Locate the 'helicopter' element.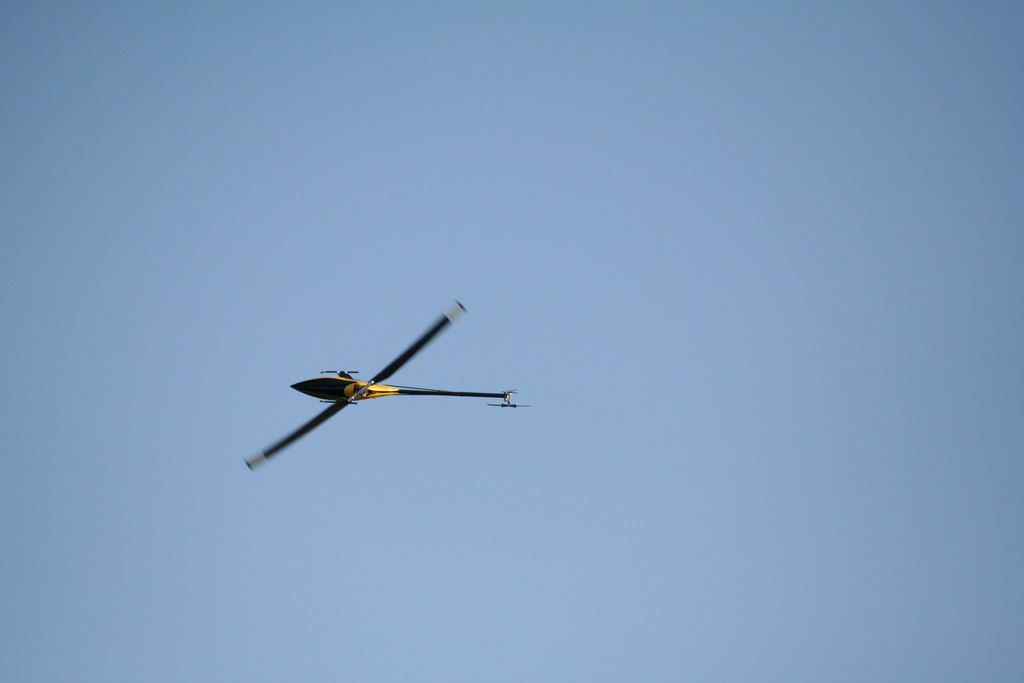
Element bbox: crop(243, 311, 531, 473).
